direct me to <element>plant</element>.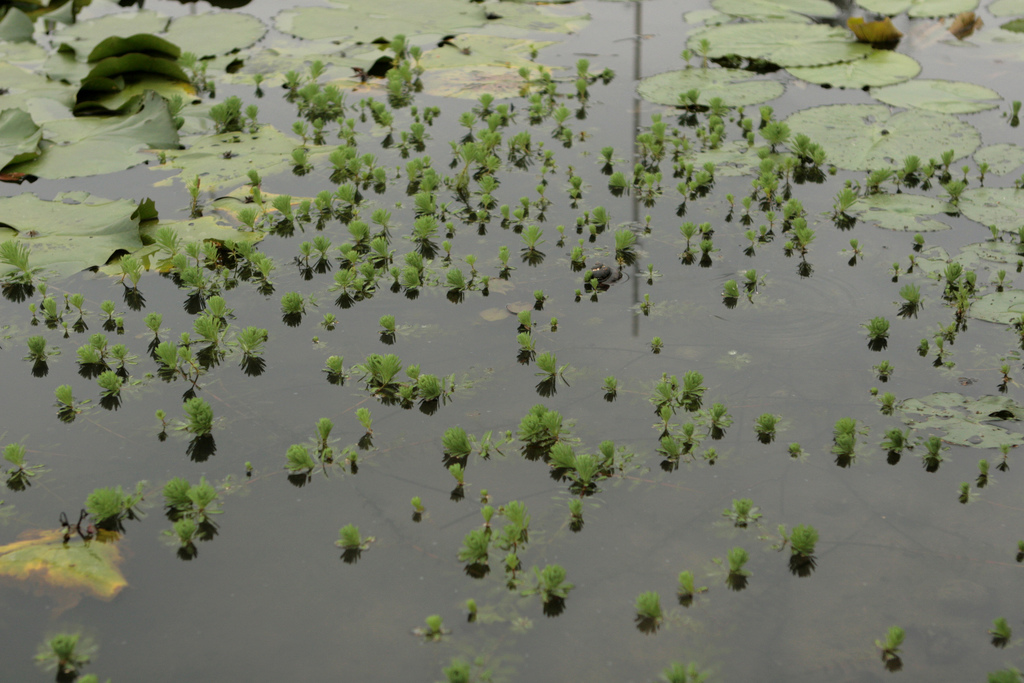
Direction: bbox=[957, 313, 971, 334].
